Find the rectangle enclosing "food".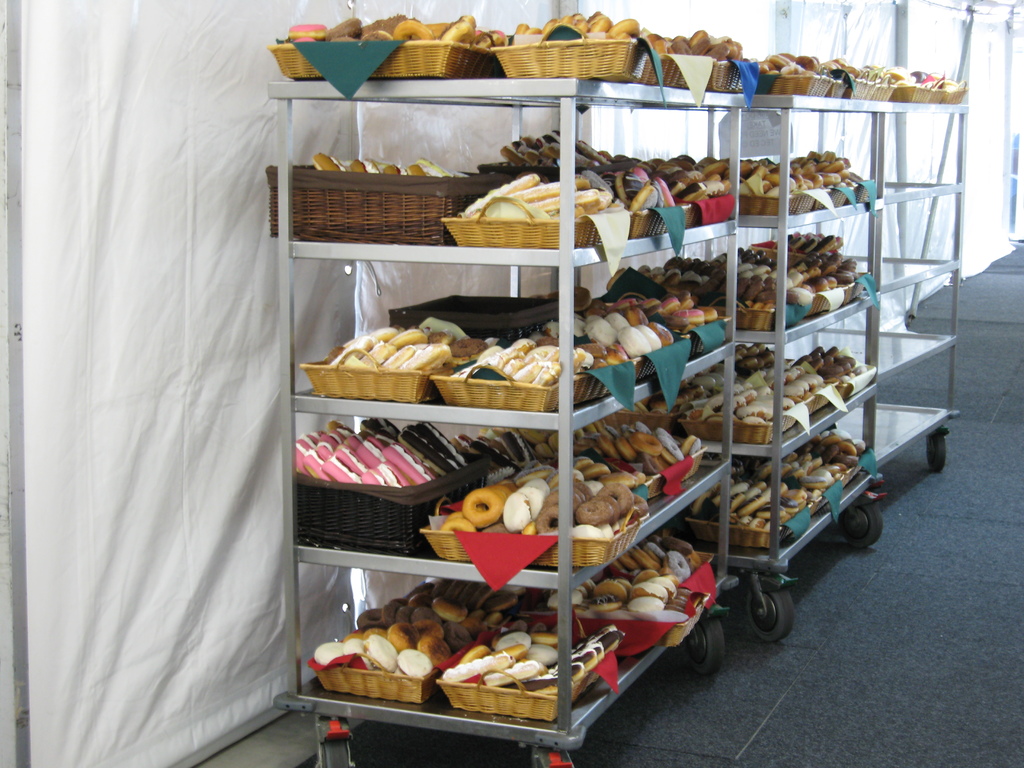
Rect(627, 184, 657, 212).
